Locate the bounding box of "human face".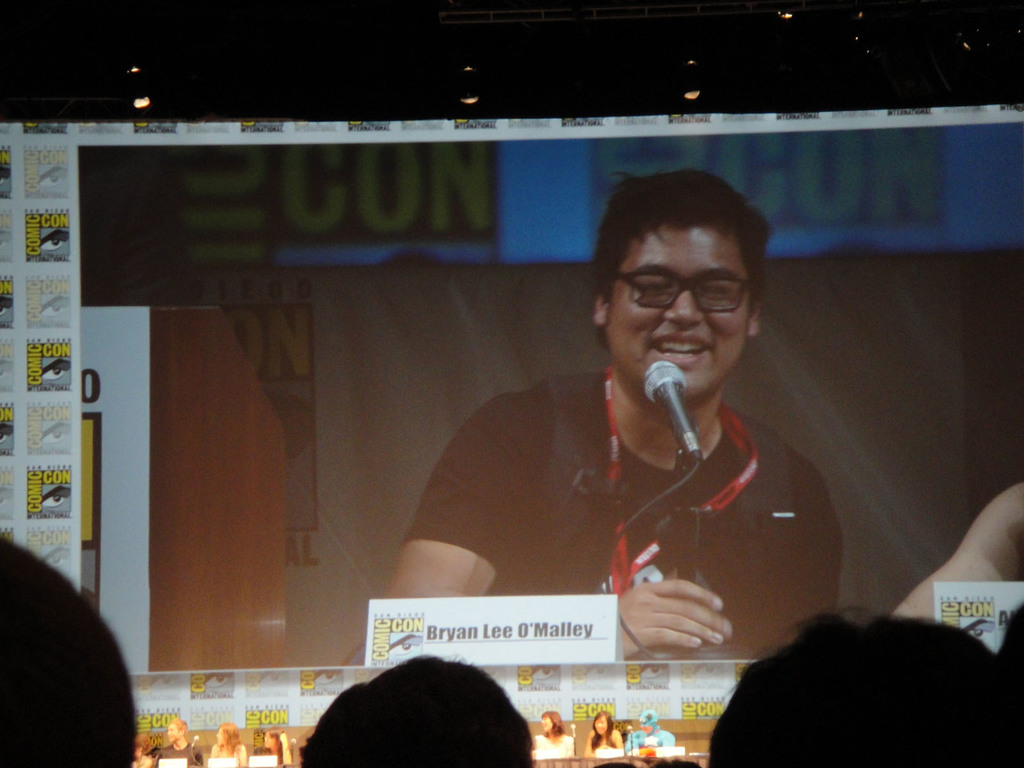
Bounding box: l=217, t=728, r=226, b=745.
